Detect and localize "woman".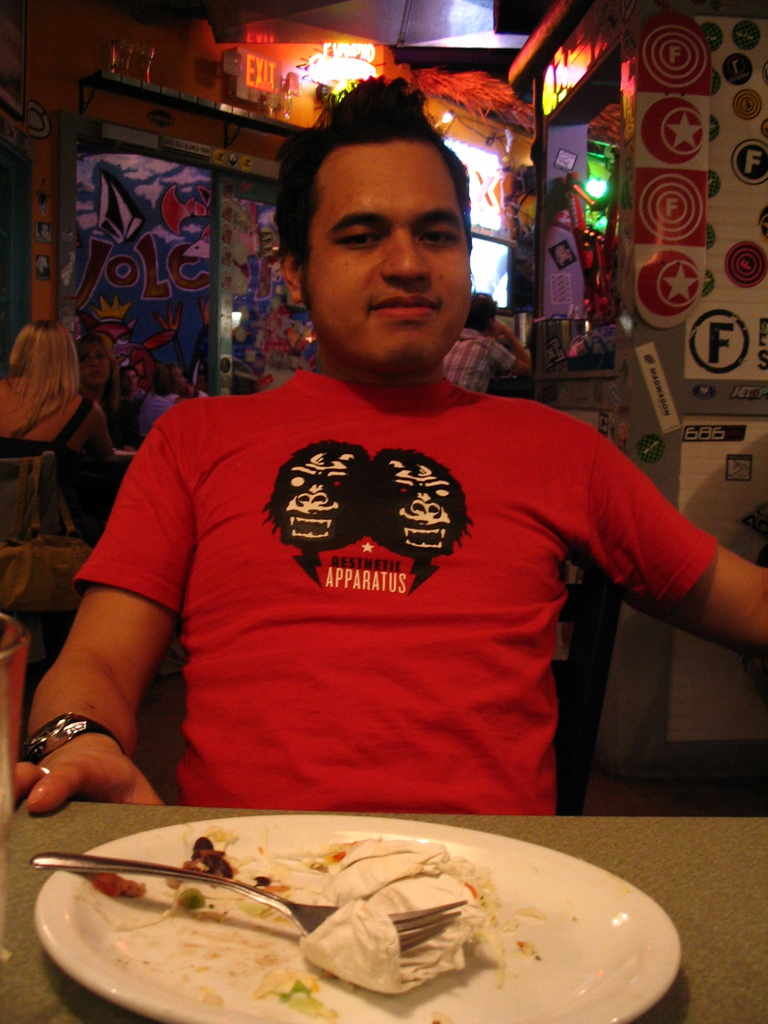
Localized at 142, 362, 188, 434.
